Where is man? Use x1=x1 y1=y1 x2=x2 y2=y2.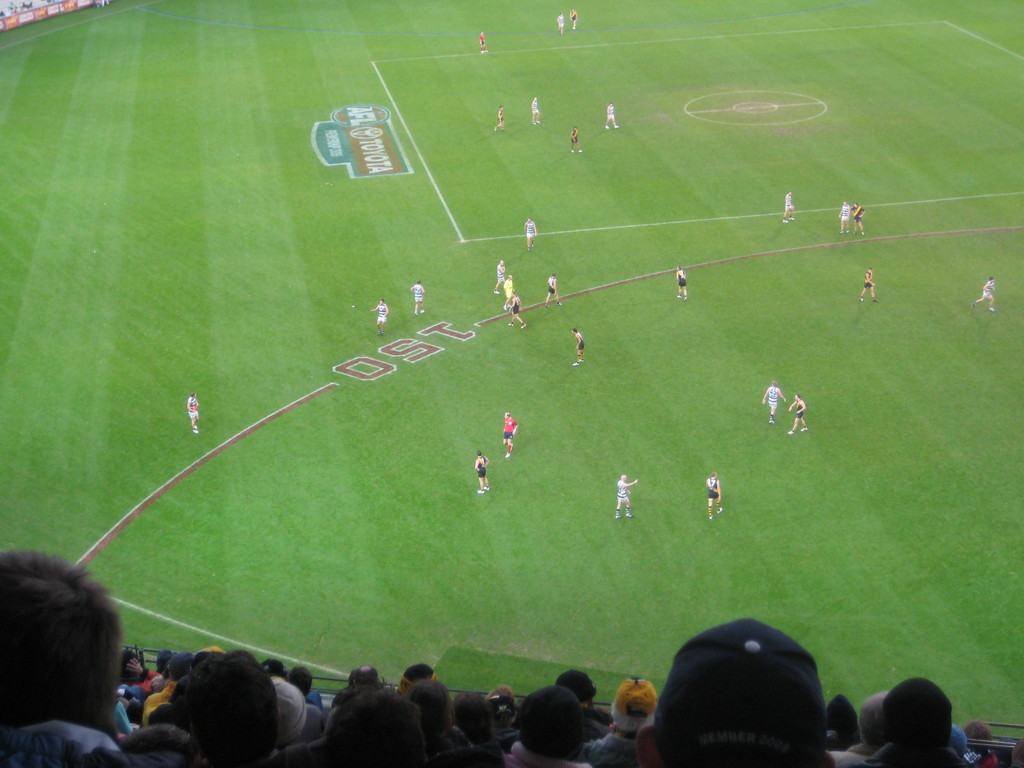
x1=525 y1=219 x2=537 y2=250.
